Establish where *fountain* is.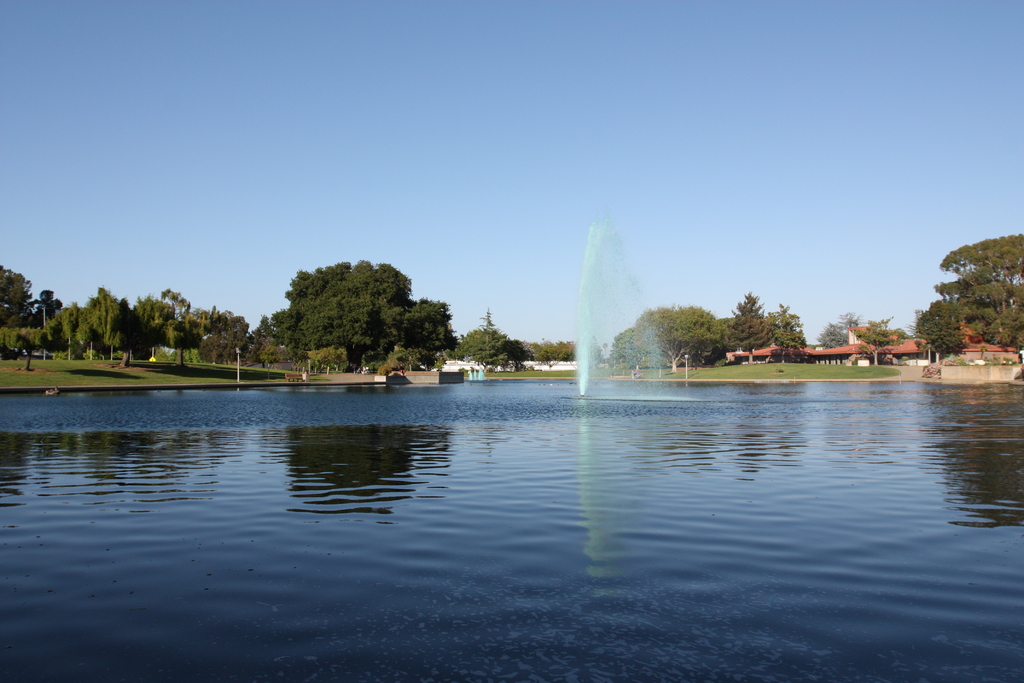
Established at BBox(557, 211, 666, 402).
